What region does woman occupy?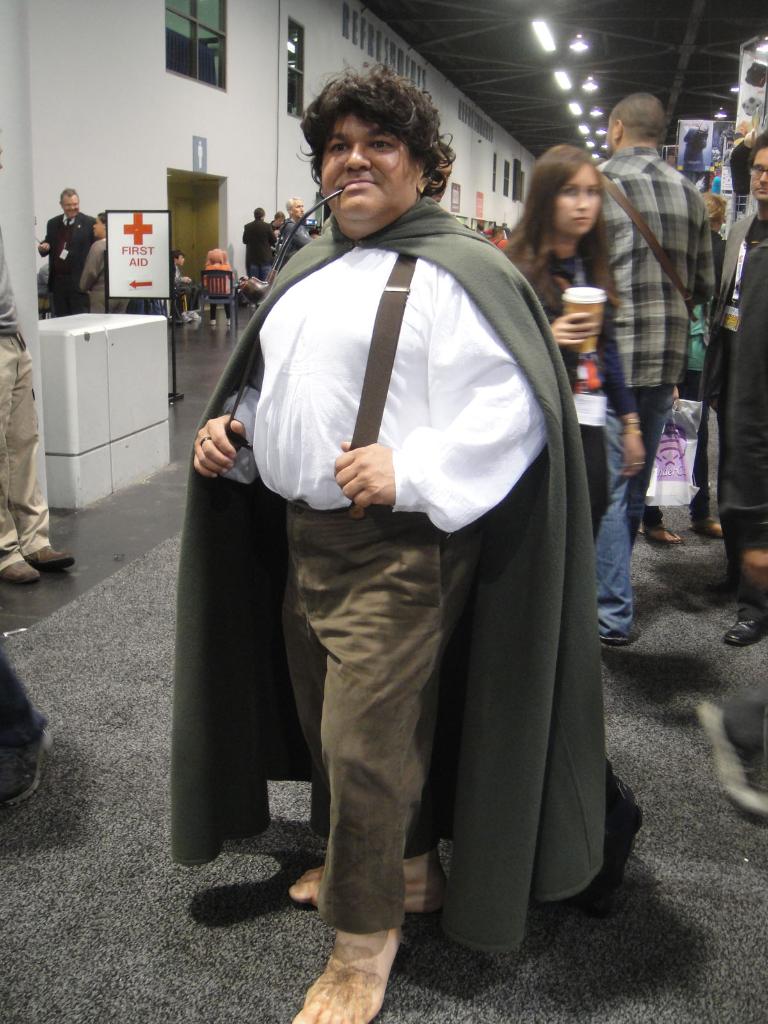
(left=79, top=211, right=137, bottom=316).
